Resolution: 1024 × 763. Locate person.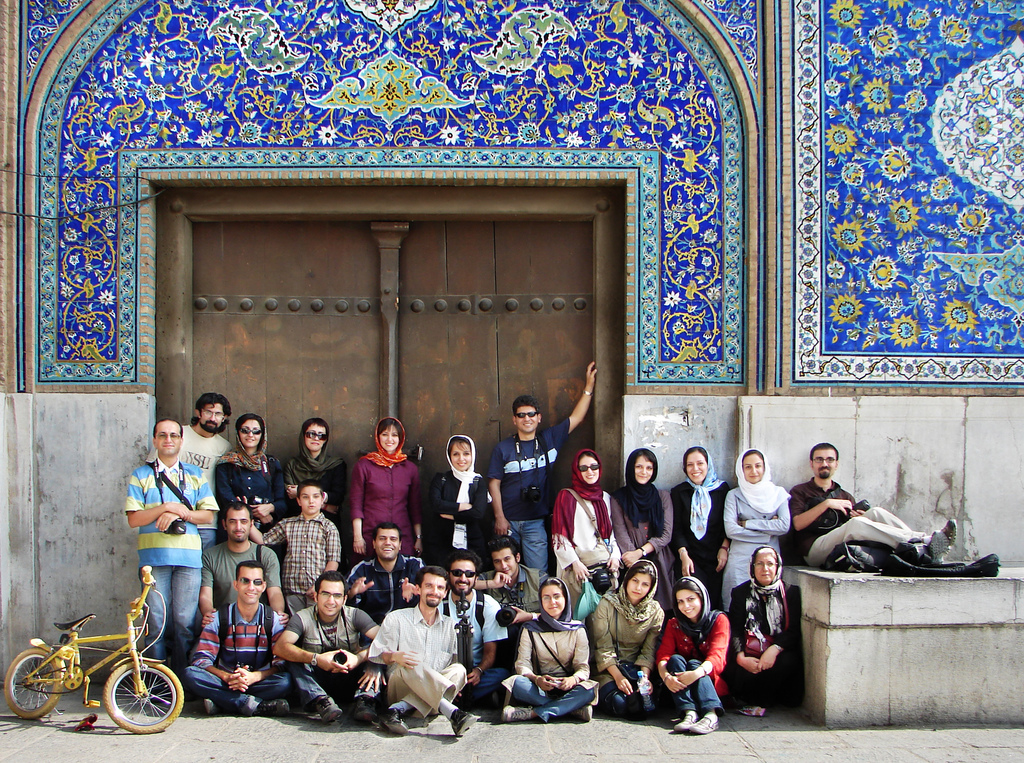
x1=550 y1=447 x2=623 y2=635.
